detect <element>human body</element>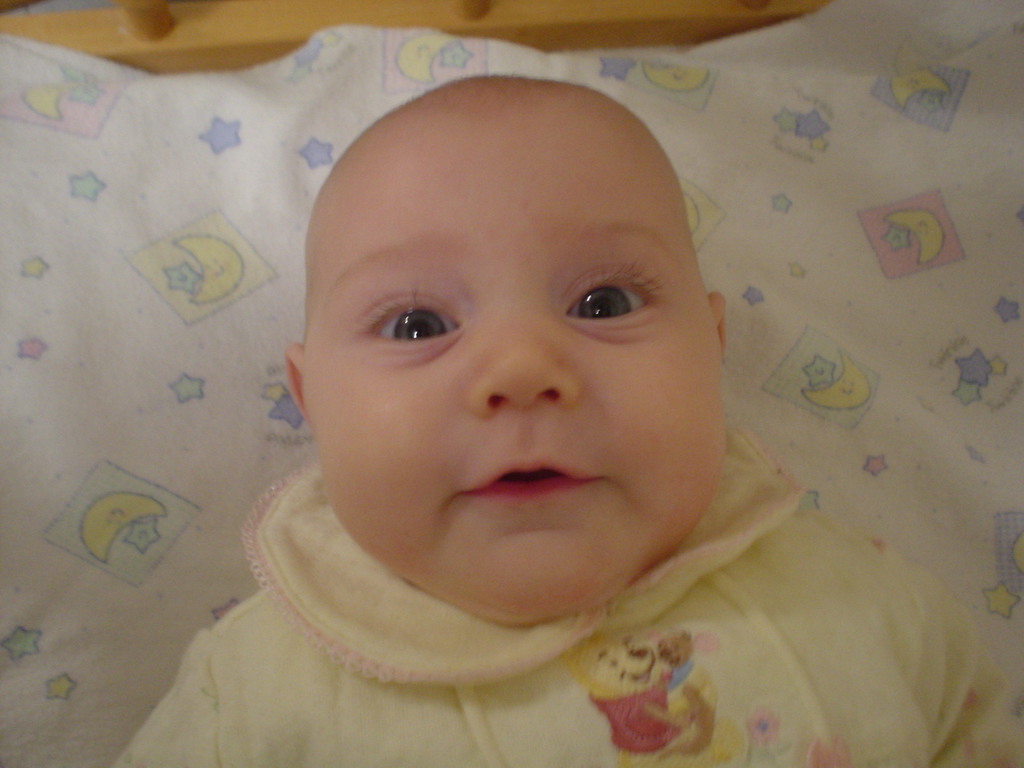
x1=137 y1=59 x2=908 y2=754
